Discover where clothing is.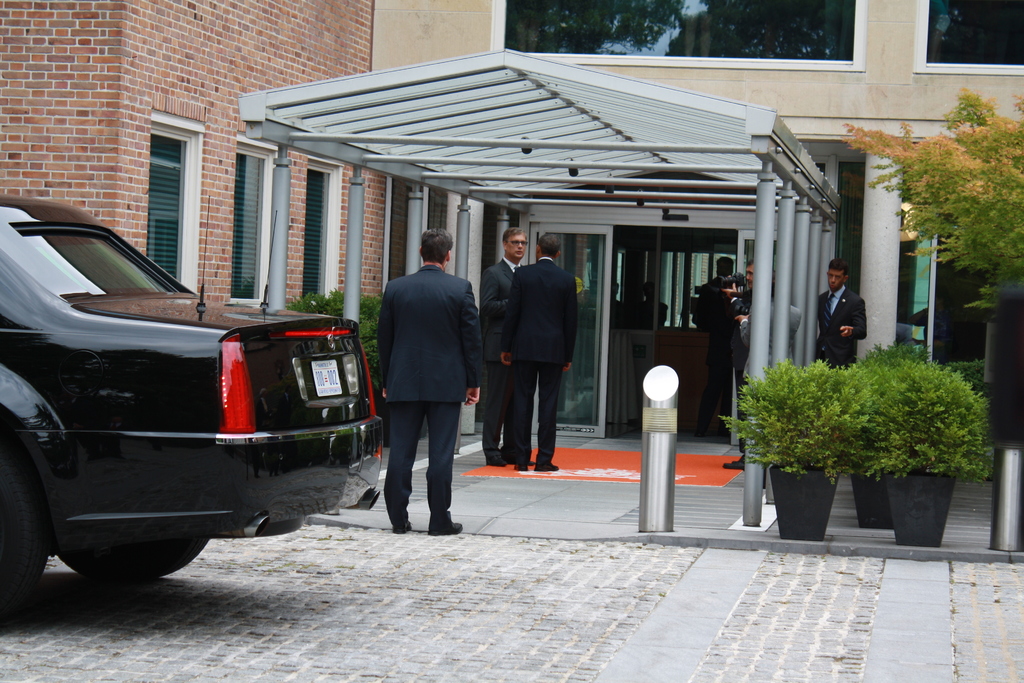
Discovered at <region>505, 258, 579, 468</region>.
